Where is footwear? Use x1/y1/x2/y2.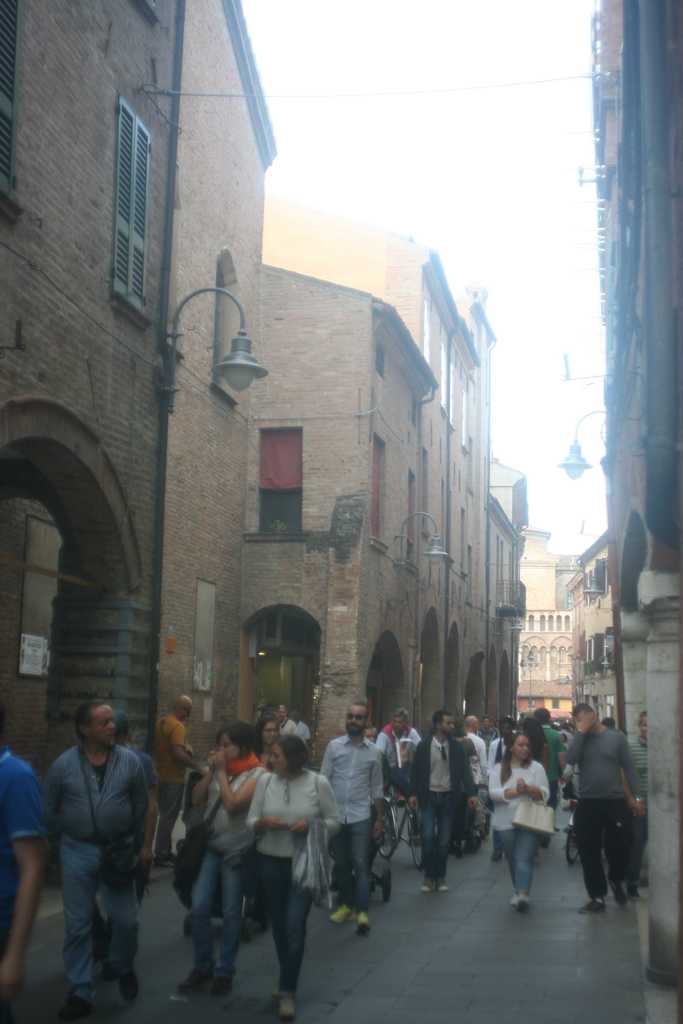
516/893/531/914.
